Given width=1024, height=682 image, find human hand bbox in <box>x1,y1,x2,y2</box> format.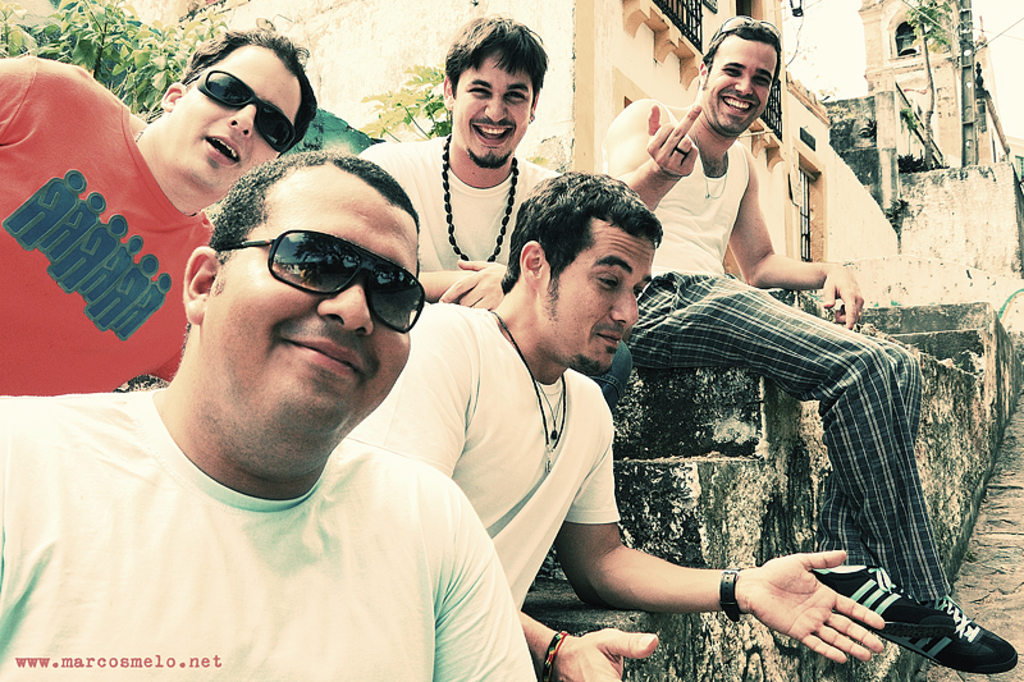
<box>435,253,508,317</box>.
